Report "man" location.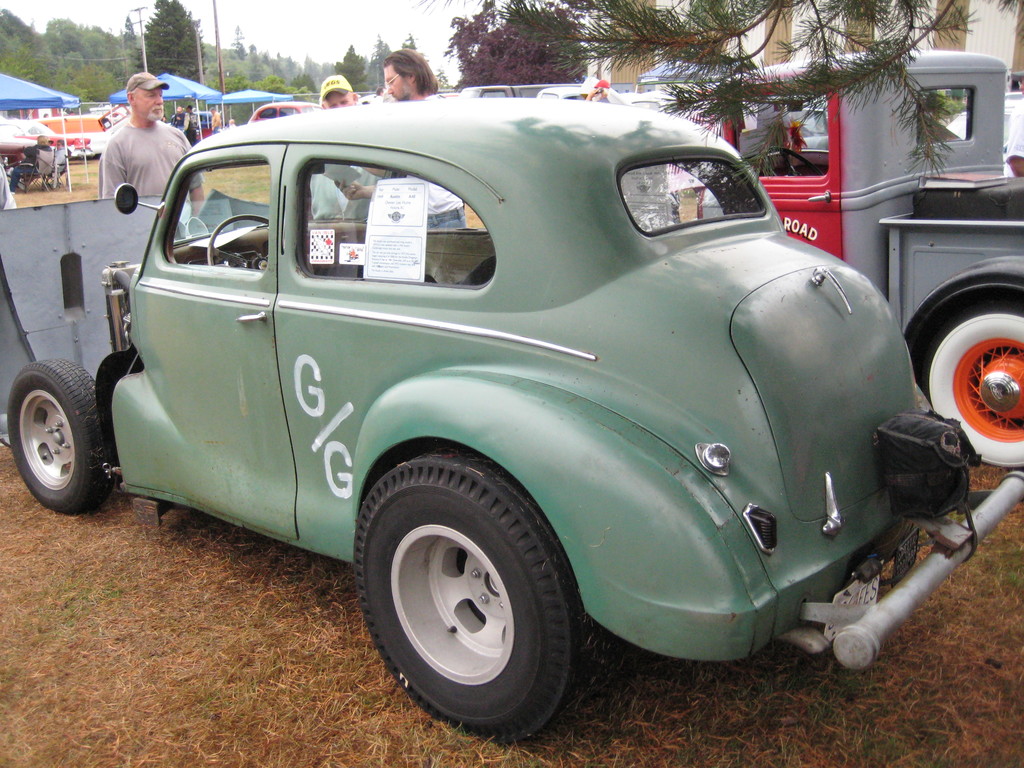
Report: (334,49,468,226).
